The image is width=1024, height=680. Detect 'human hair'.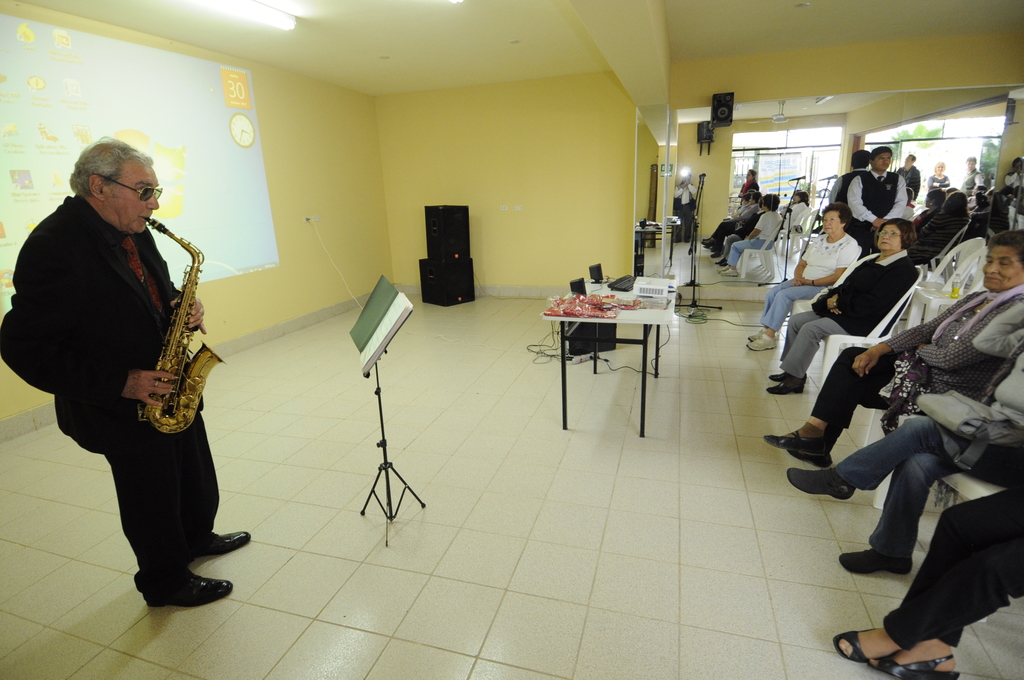
Detection: x1=942, y1=190, x2=970, y2=213.
